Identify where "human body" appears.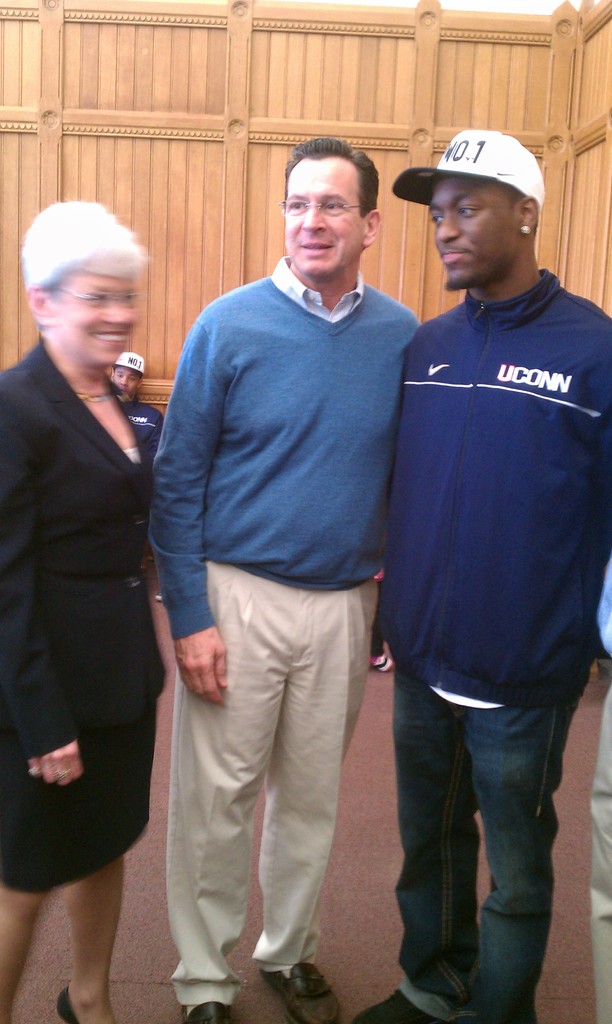
Appears at 154:111:419:1023.
